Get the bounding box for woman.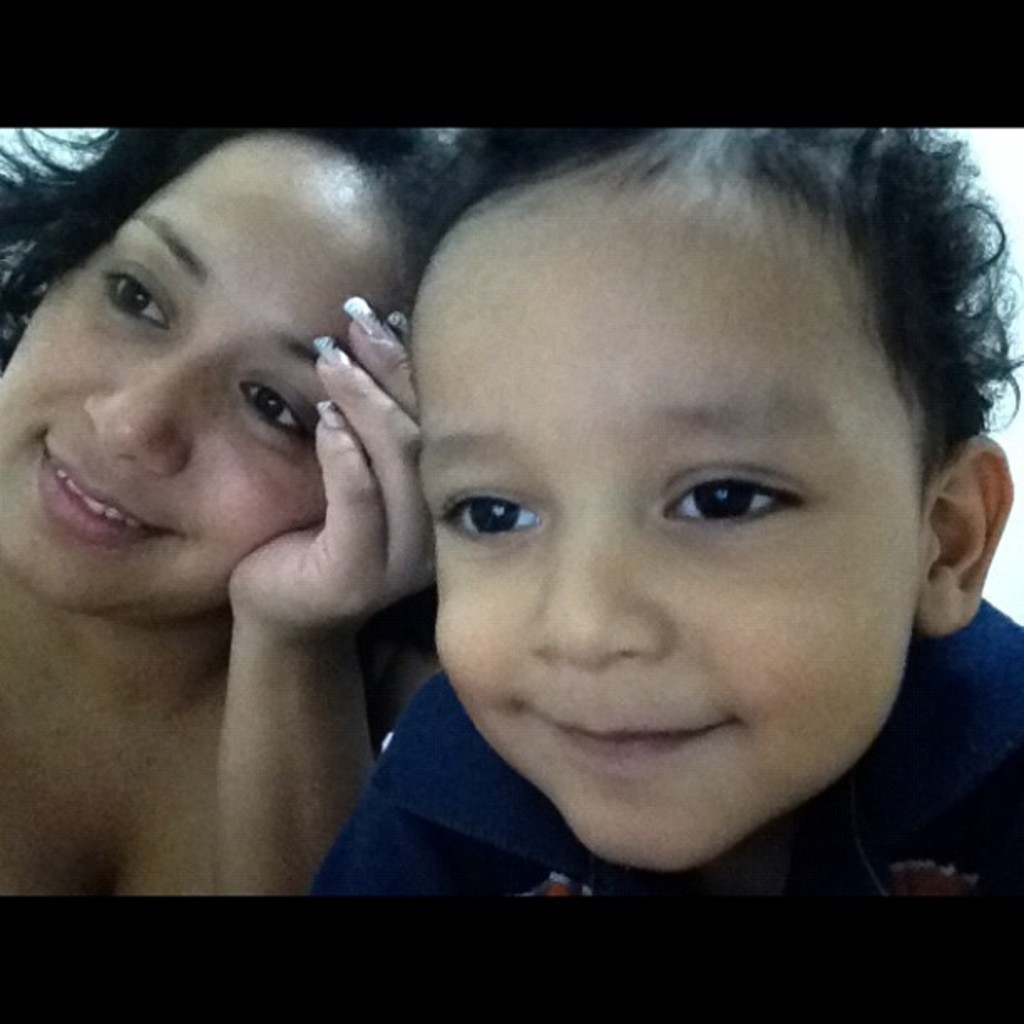
x1=3, y1=89, x2=499, y2=917.
